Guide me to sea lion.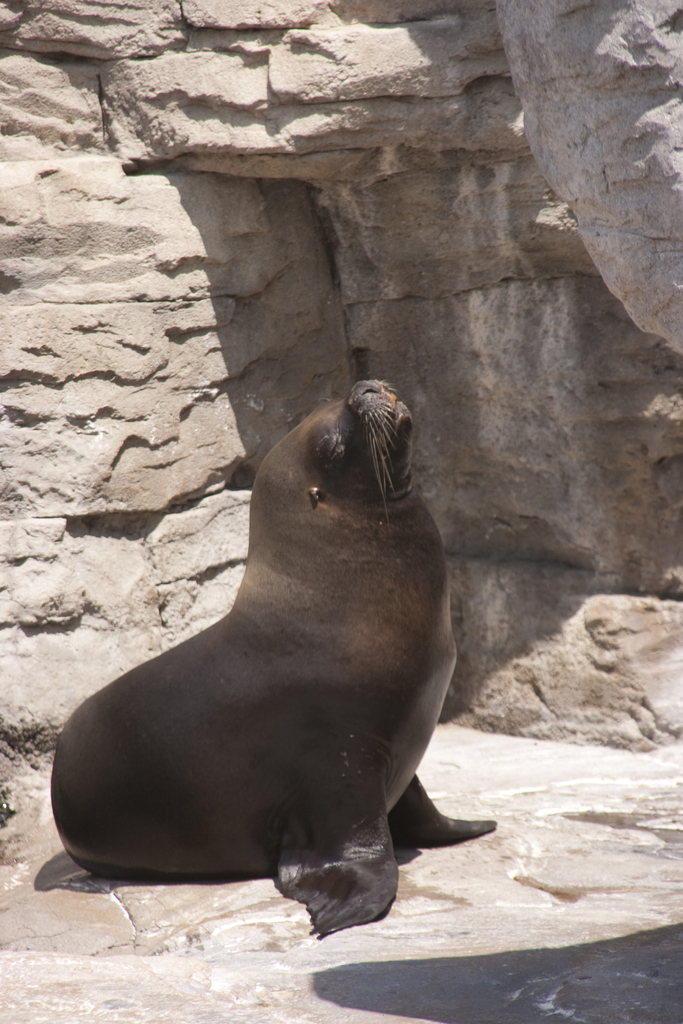
Guidance: <region>55, 373, 496, 937</region>.
